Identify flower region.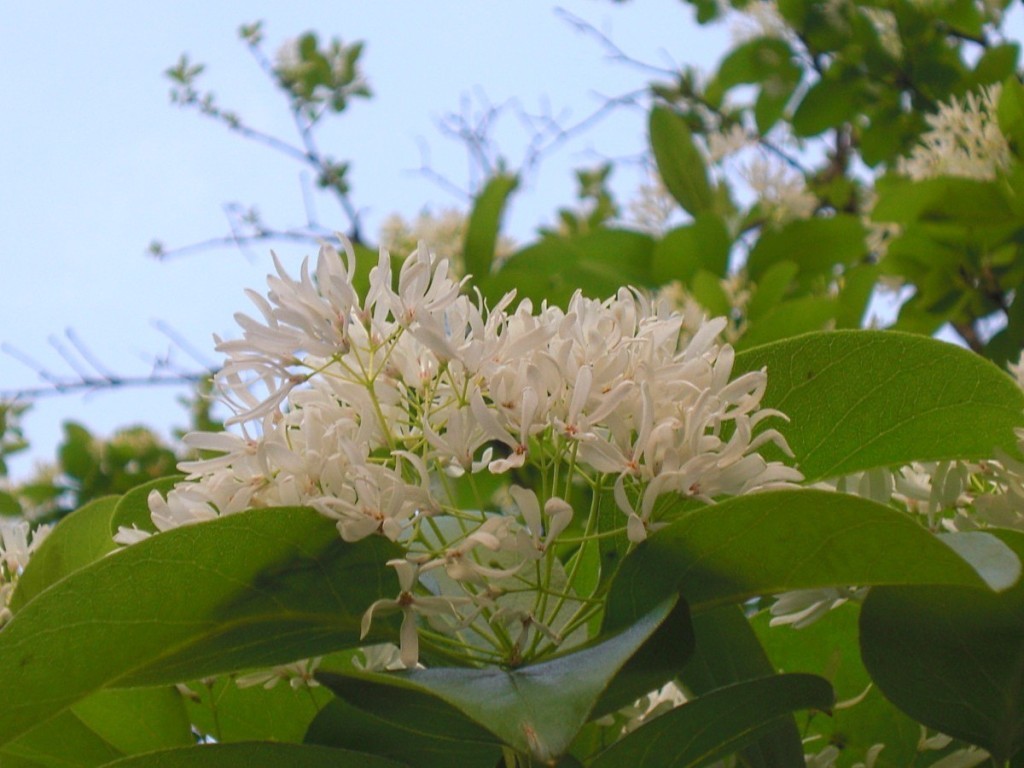
Region: {"x1": 601, "y1": 678, "x2": 672, "y2": 740}.
